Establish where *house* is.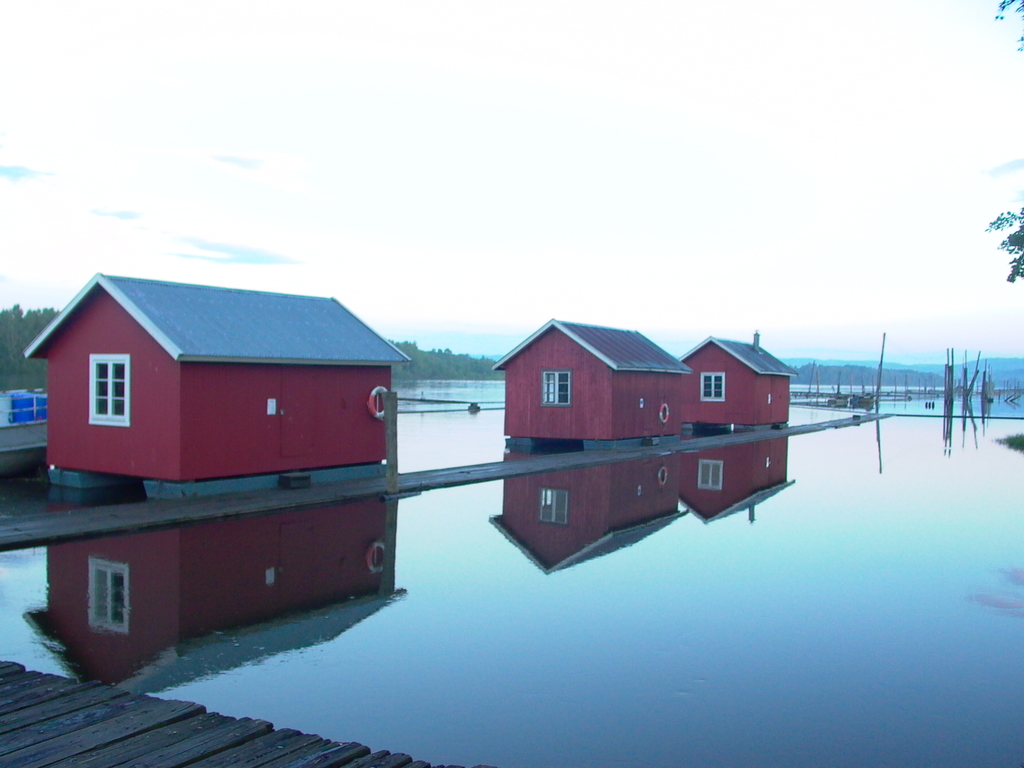
Established at left=680, top=331, right=799, bottom=430.
